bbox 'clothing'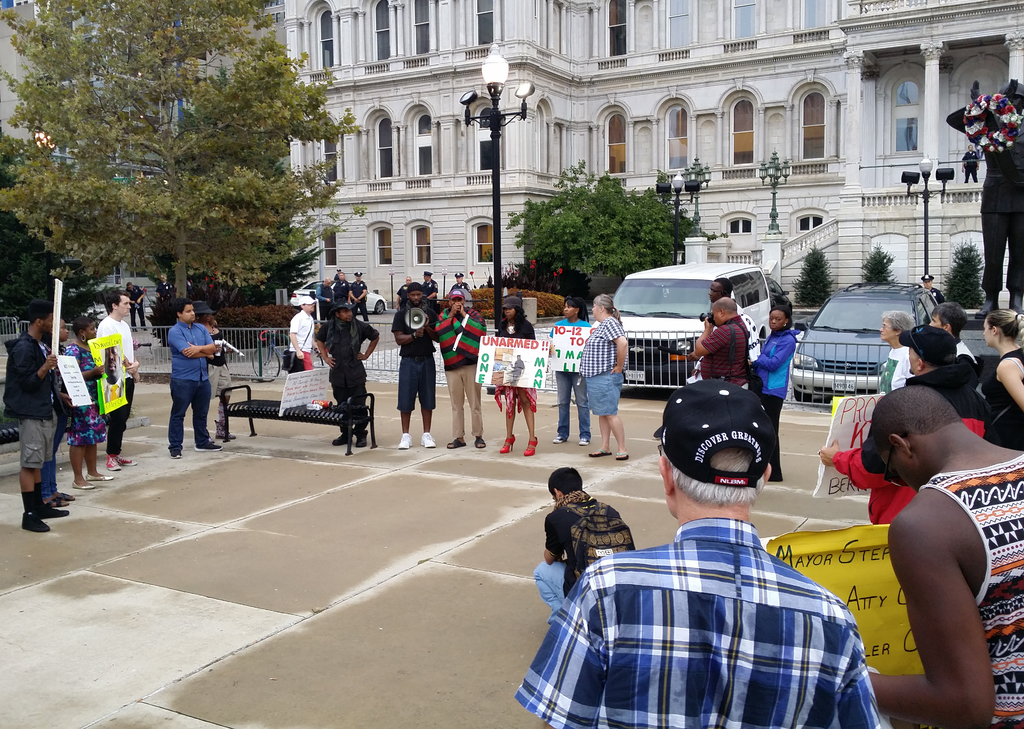
(x1=516, y1=516, x2=887, y2=728)
